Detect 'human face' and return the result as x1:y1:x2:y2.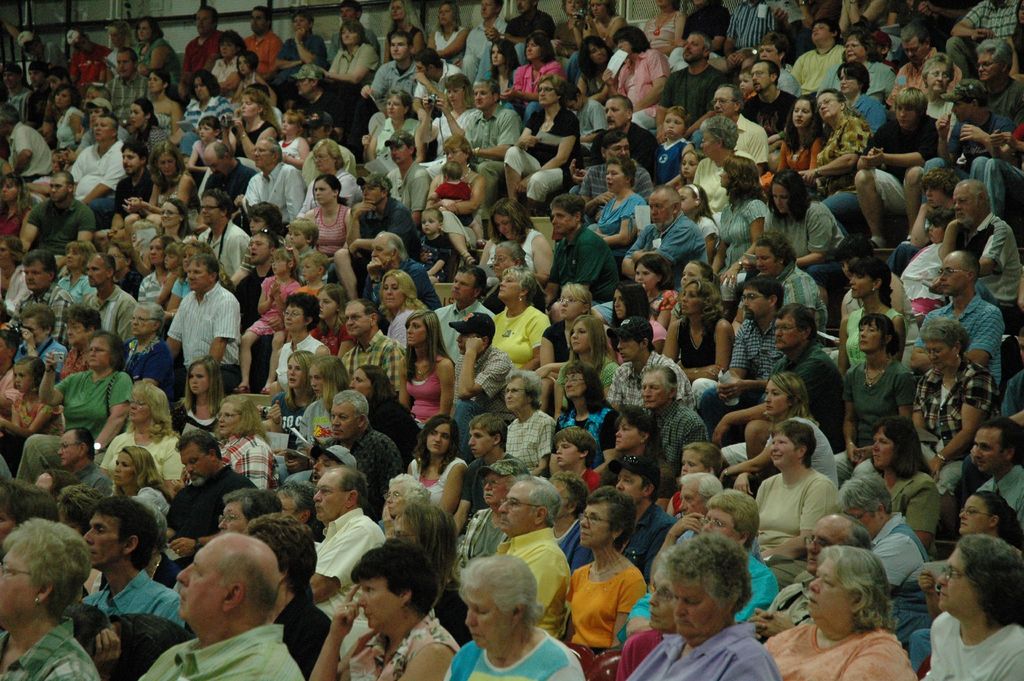
0:544:36:619.
